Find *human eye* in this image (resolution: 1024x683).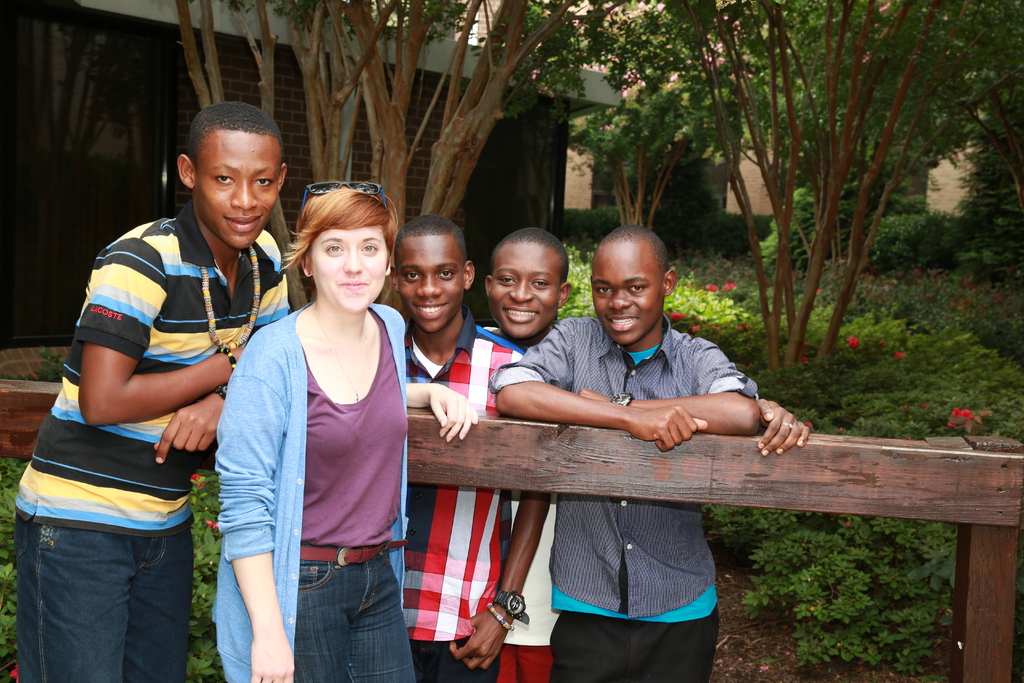
select_region(213, 173, 234, 189).
